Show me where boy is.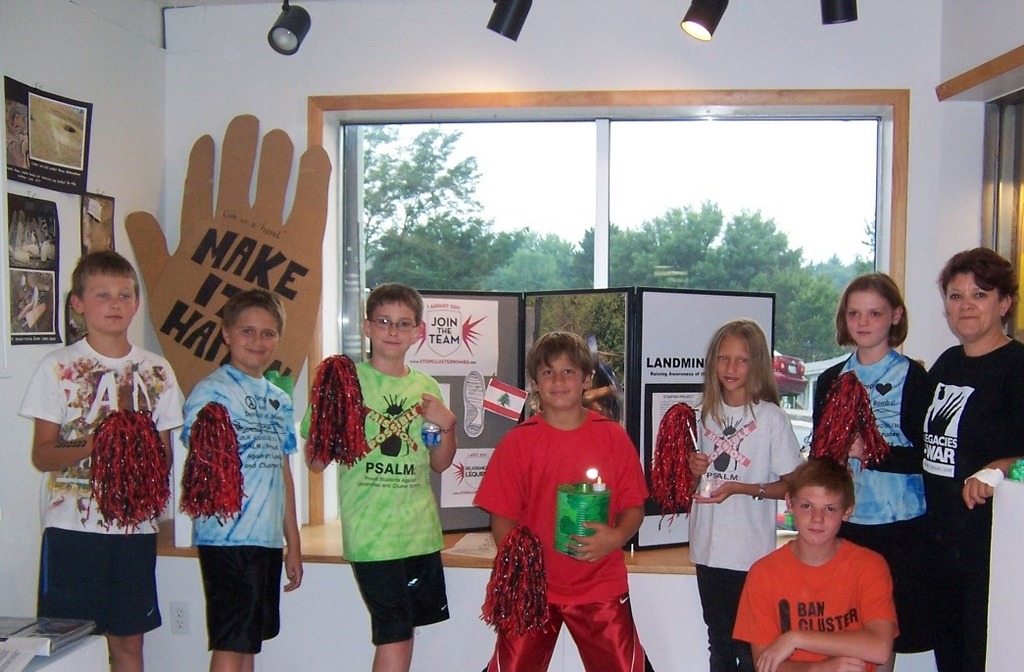
boy is at crop(468, 329, 657, 671).
